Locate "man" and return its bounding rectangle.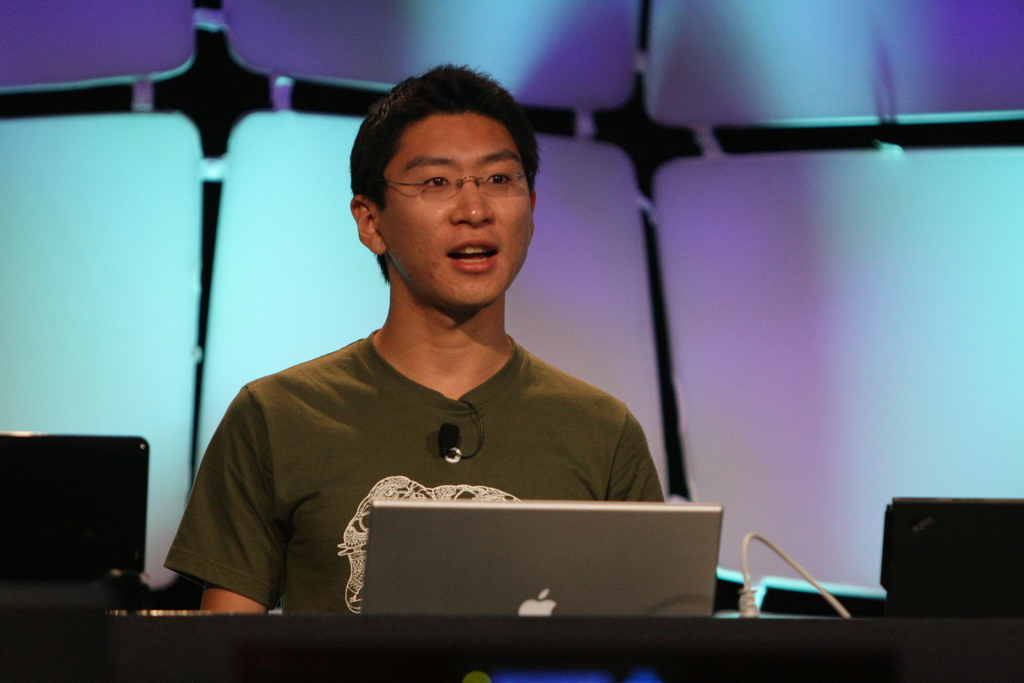
[x1=159, y1=72, x2=688, y2=626].
